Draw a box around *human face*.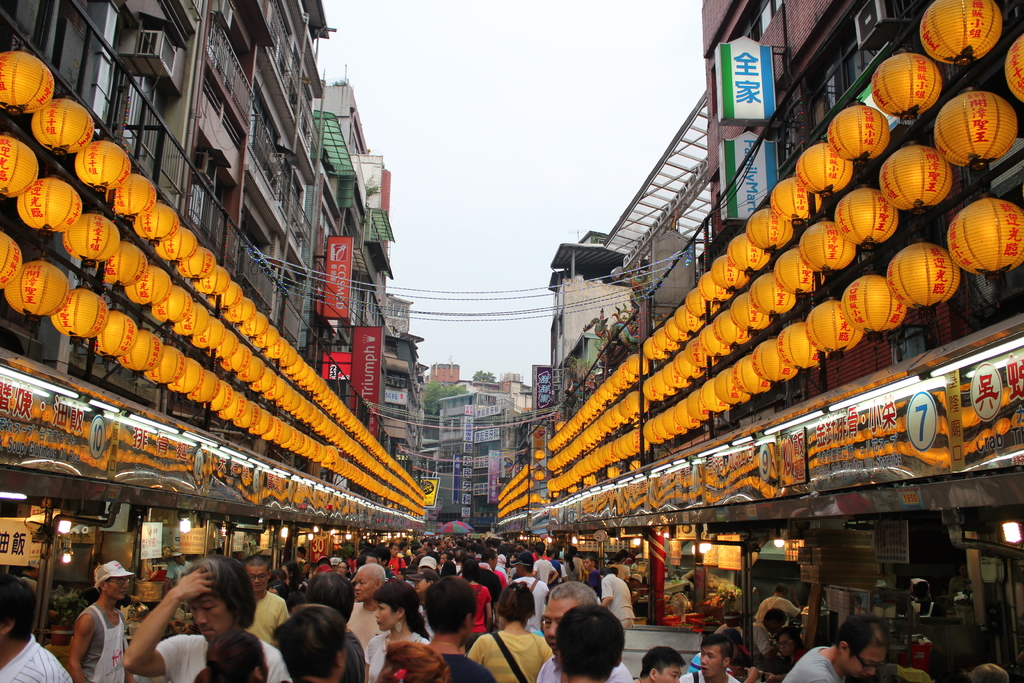
778:634:795:657.
